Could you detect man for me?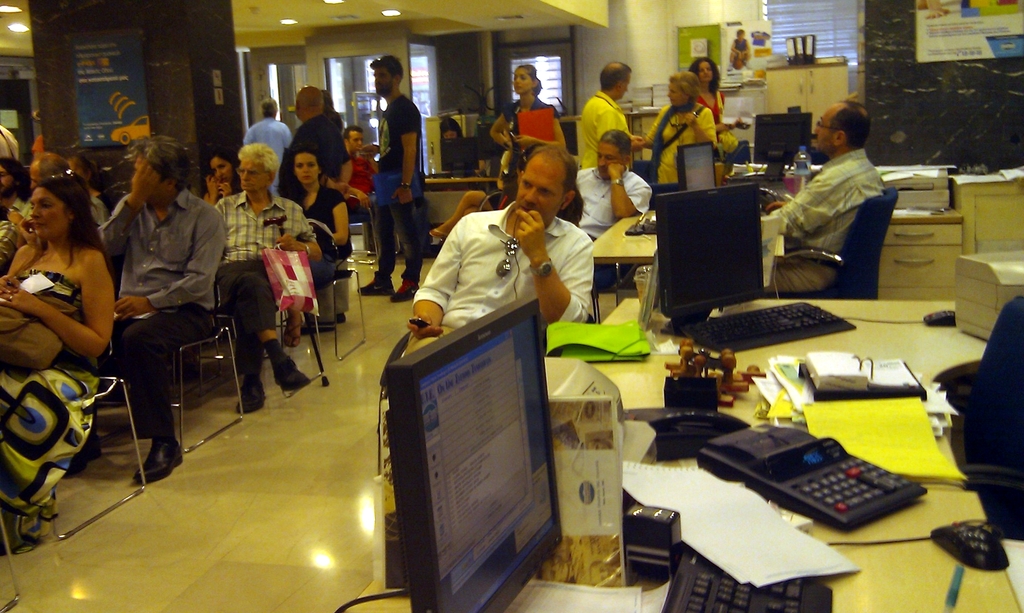
Detection result: {"x1": 369, "y1": 55, "x2": 426, "y2": 306}.
